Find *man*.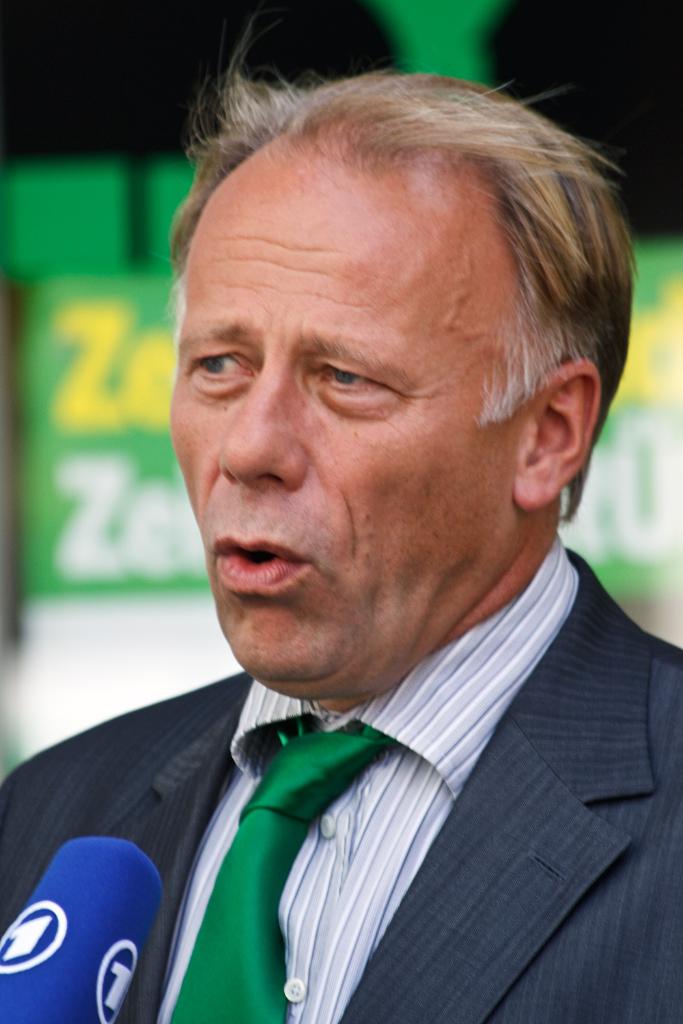
box=[0, 7, 682, 1023].
